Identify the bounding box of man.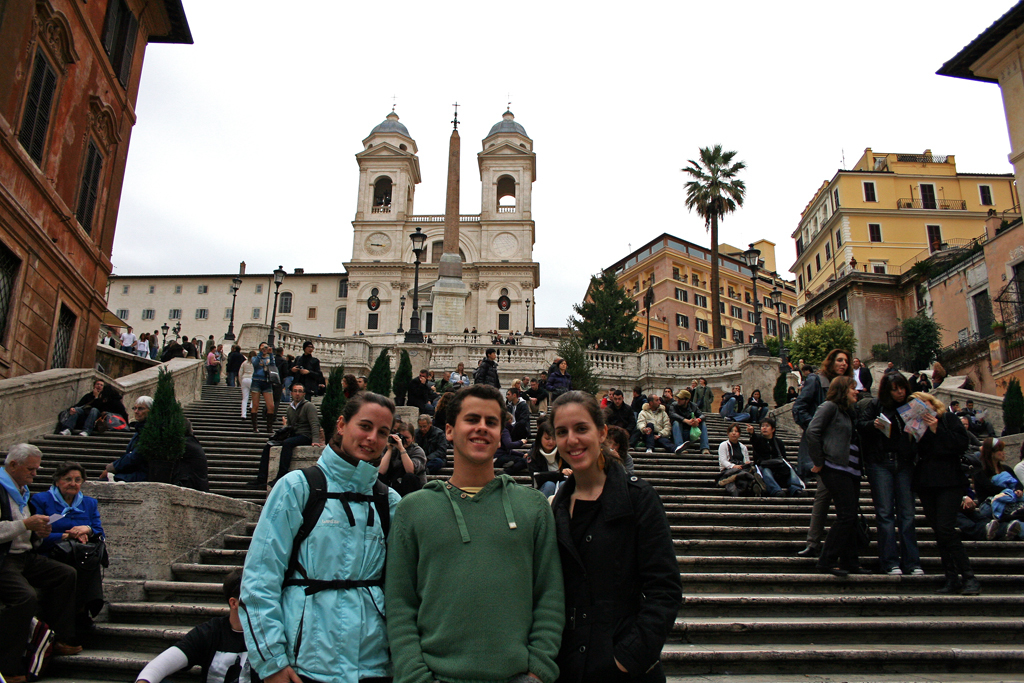
bbox(413, 414, 446, 470).
